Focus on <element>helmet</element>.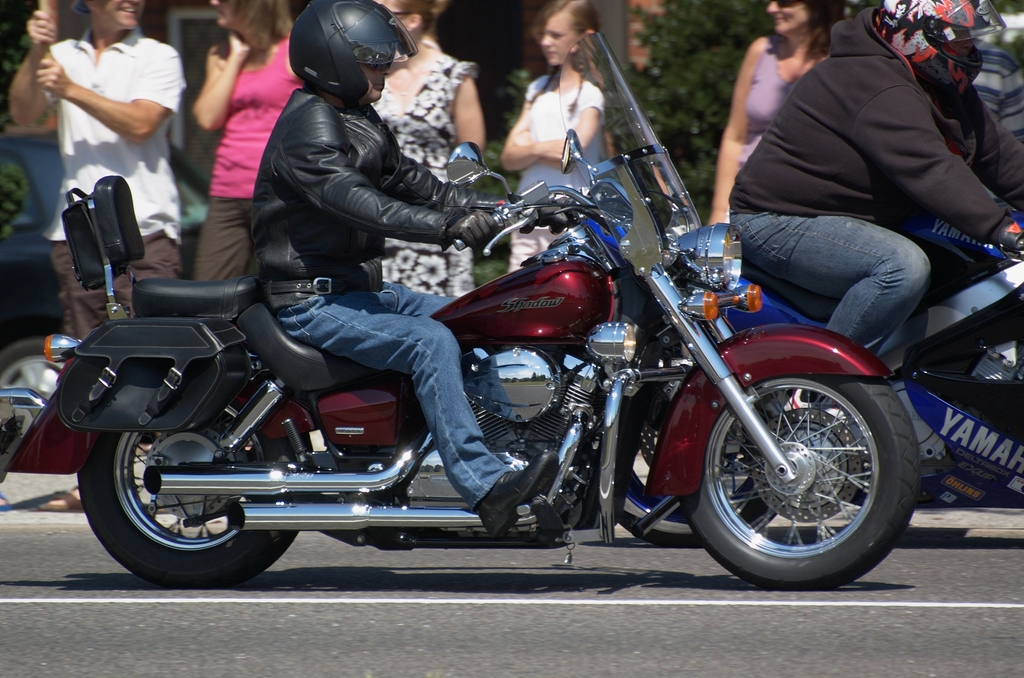
Focused at region(289, 0, 415, 119).
